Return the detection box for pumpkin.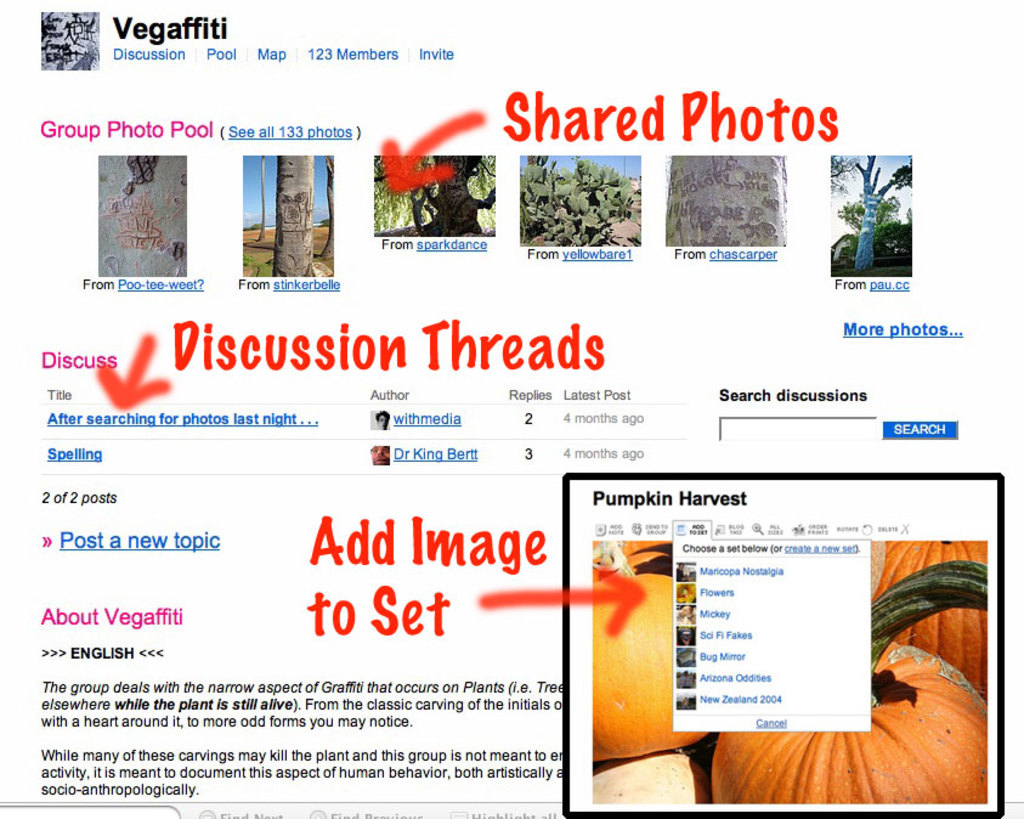
590,746,707,807.
